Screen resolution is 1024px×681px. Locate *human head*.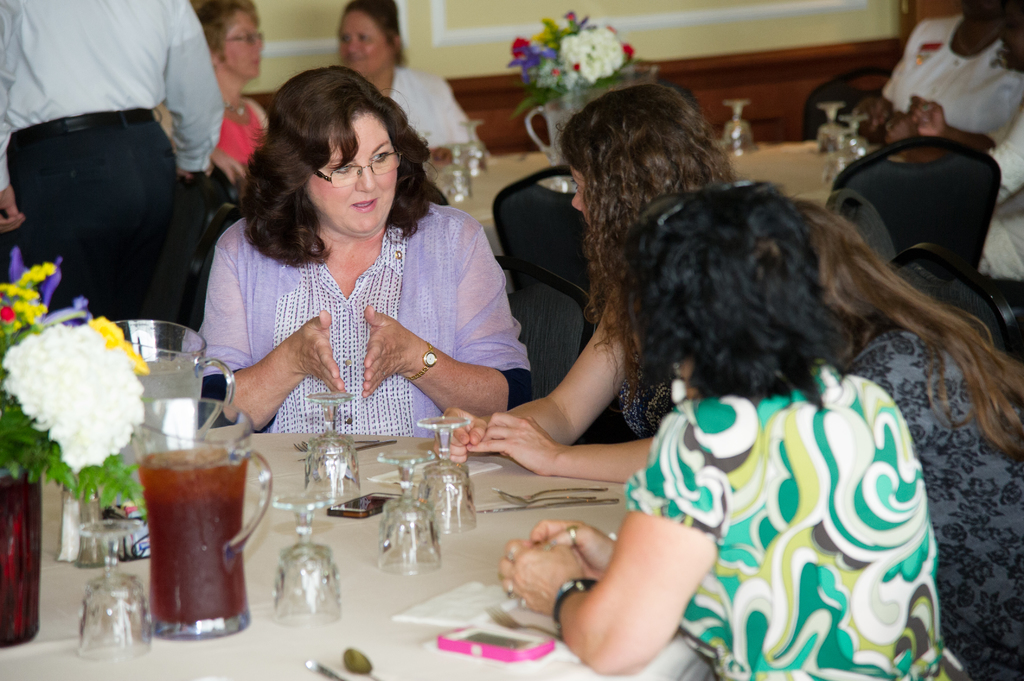
(left=249, top=67, right=415, bottom=244).
